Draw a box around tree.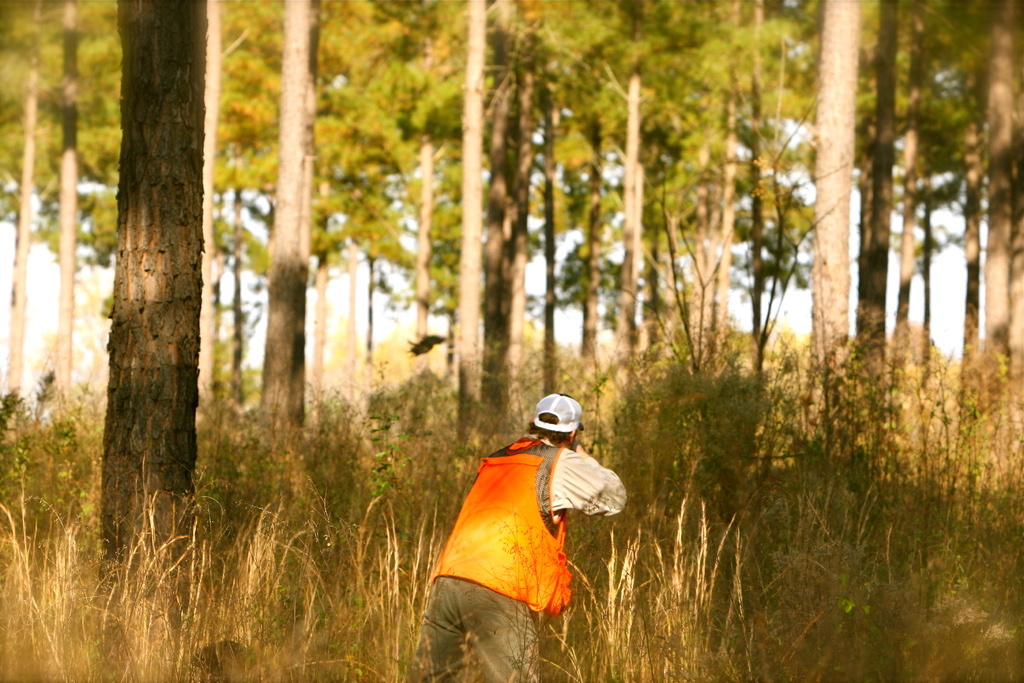
BBox(109, 0, 201, 581).
